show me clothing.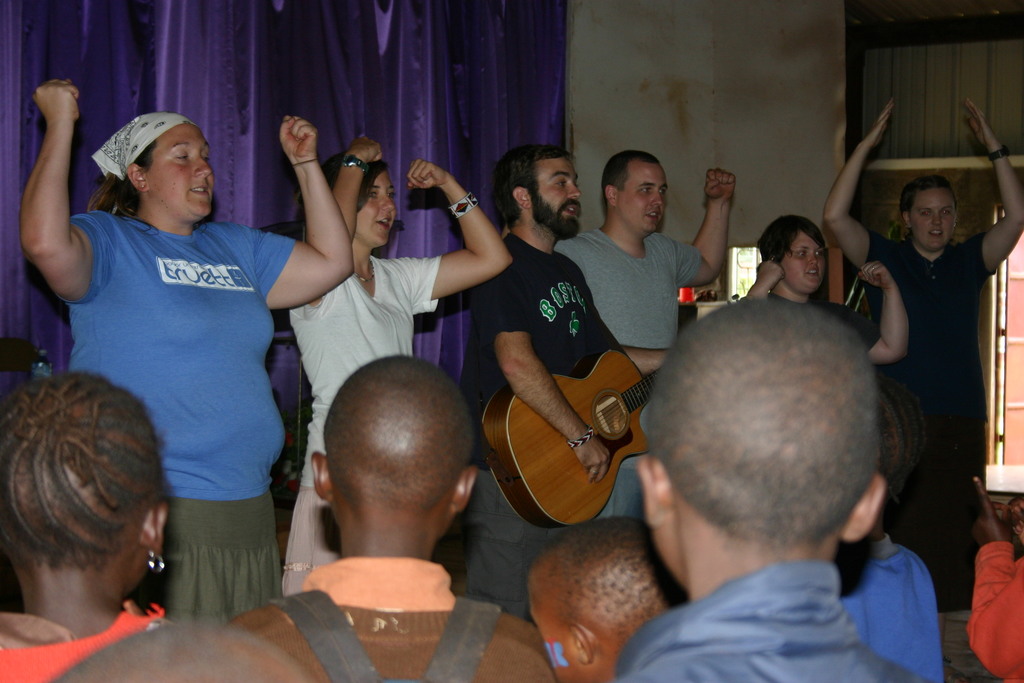
clothing is here: <region>847, 223, 998, 543</region>.
